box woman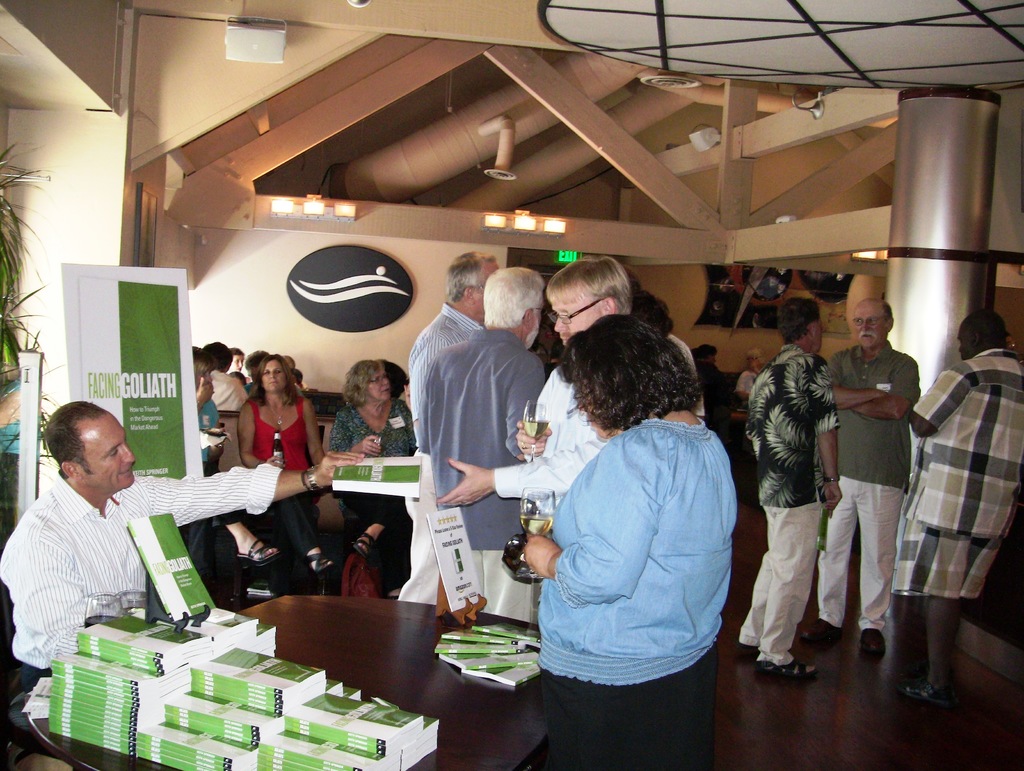
detection(518, 304, 739, 770)
